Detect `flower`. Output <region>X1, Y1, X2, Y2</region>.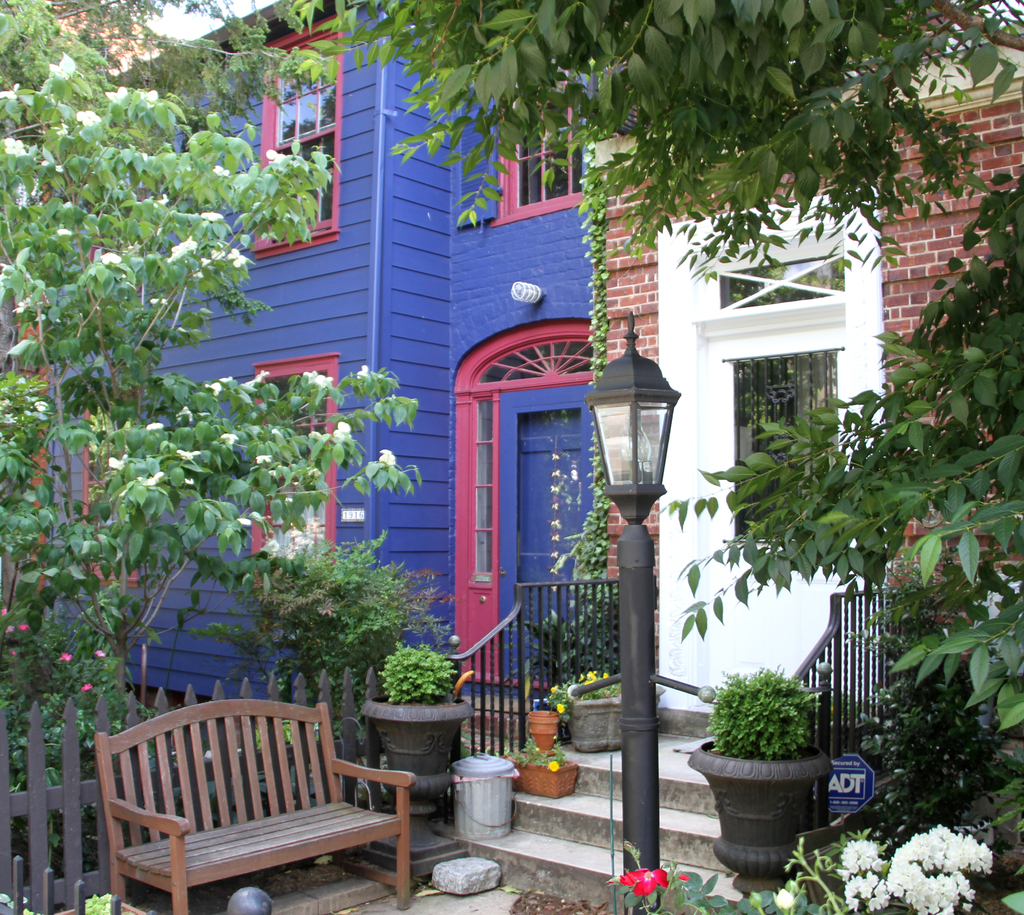
<region>88, 648, 109, 661</region>.
